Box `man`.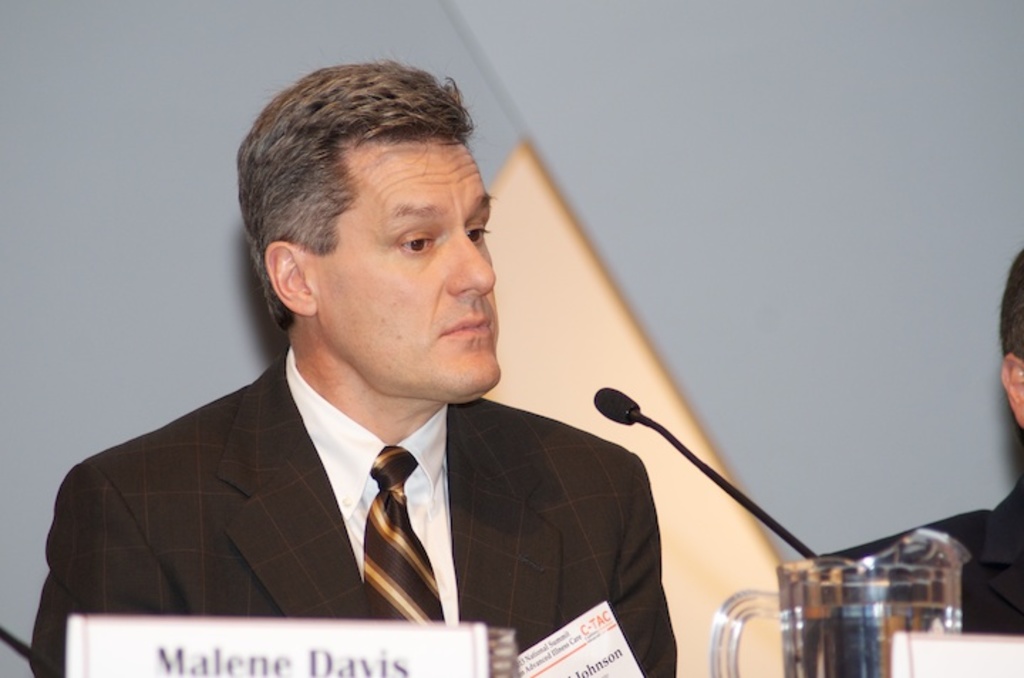
x1=61, y1=97, x2=713, y2=654.
